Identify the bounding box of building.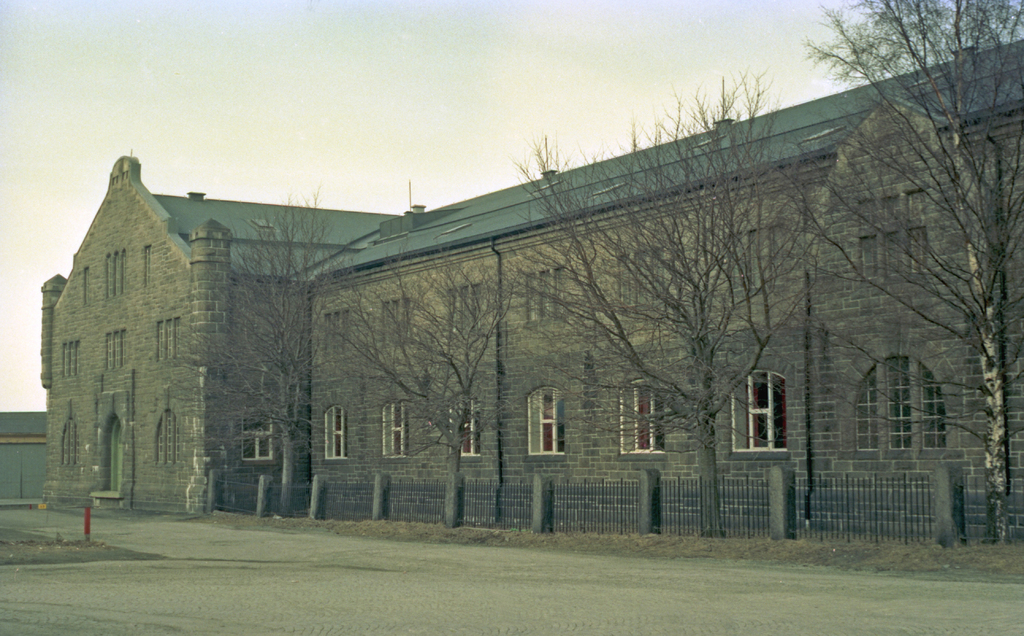
[45, 158, 392, 516].
